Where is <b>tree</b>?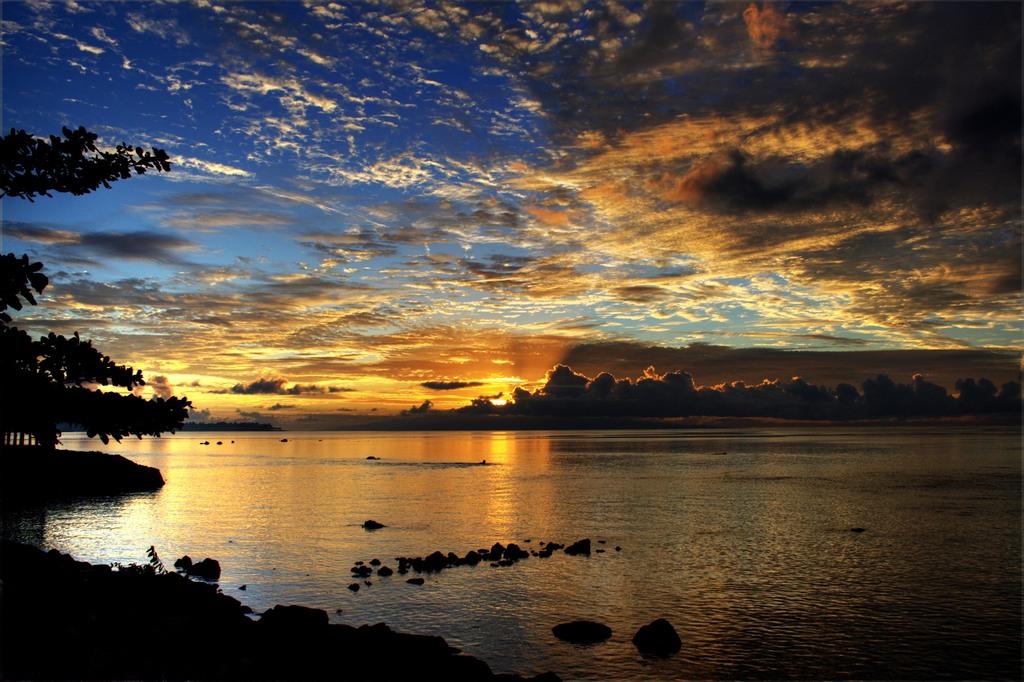
bbox=[0, 126, 193, 447].
